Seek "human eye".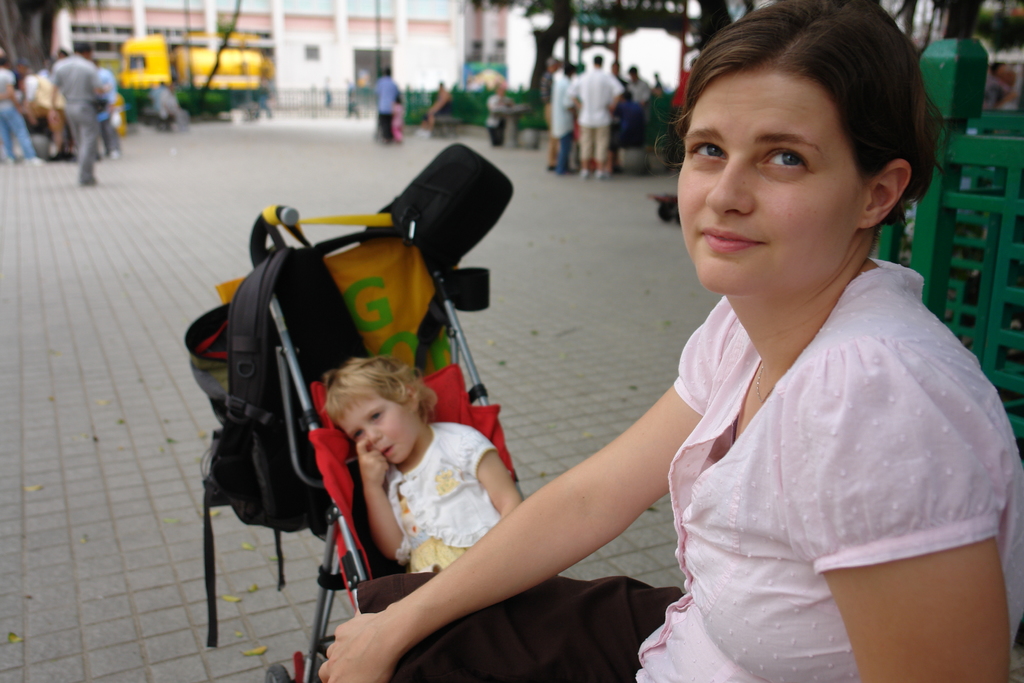
(left=687, top=137, right=728, bottom=165).
